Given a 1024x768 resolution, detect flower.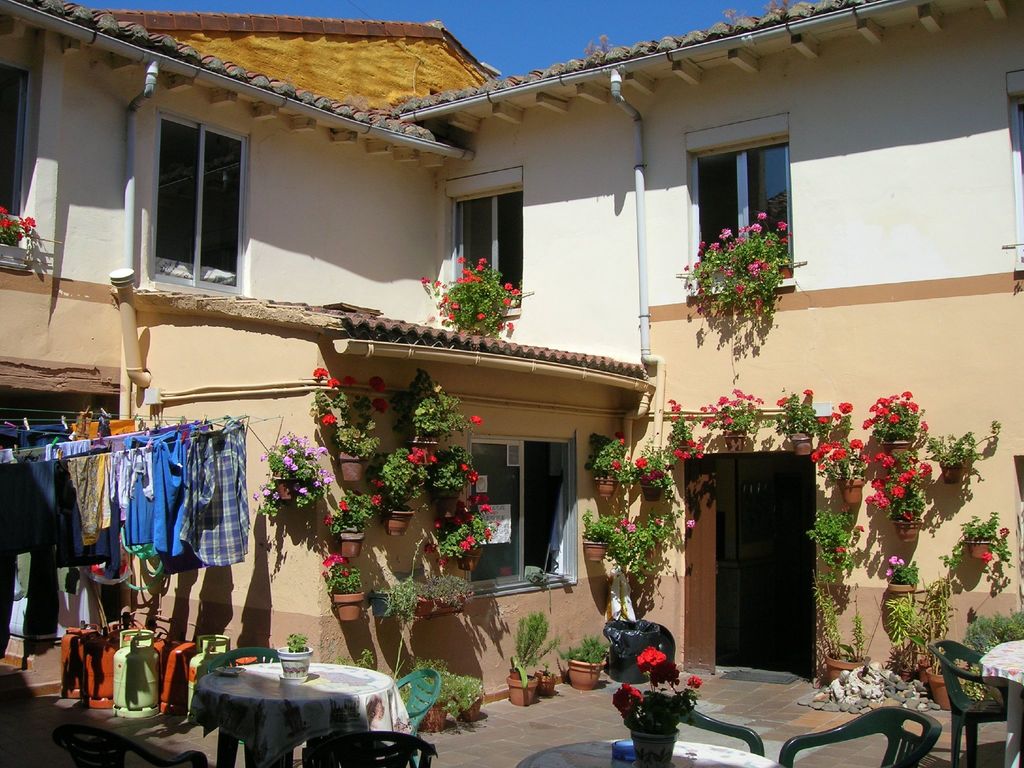
detection(692, 678, 703, 685).
